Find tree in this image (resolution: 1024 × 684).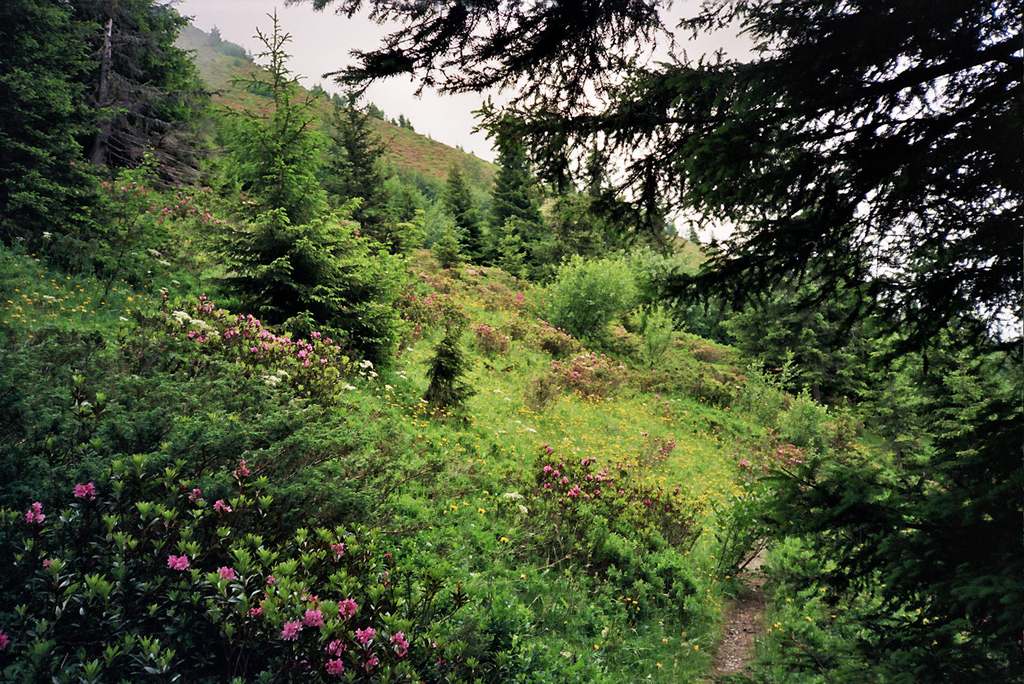
bbox=[282, 0, 1023, 667].
